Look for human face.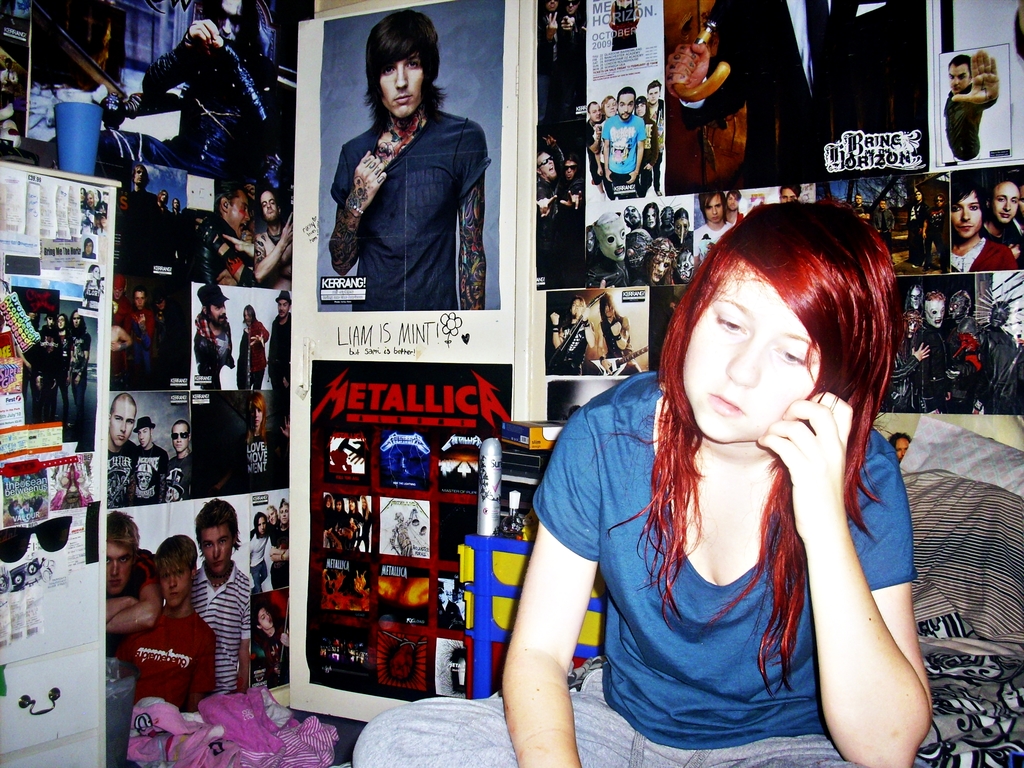
Found: pyautogui.locateOnScreen(264, 189, 277, 225).
